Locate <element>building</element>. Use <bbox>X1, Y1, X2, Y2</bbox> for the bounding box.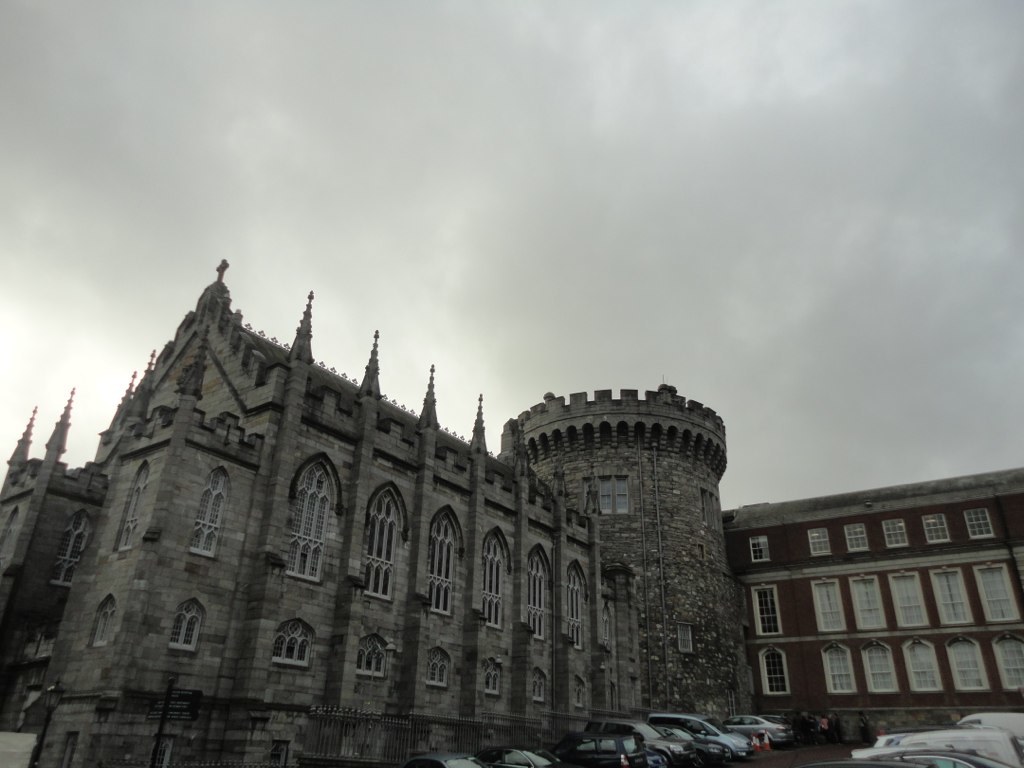
<bbox>723, 470, 1023, 741</bbox>.
